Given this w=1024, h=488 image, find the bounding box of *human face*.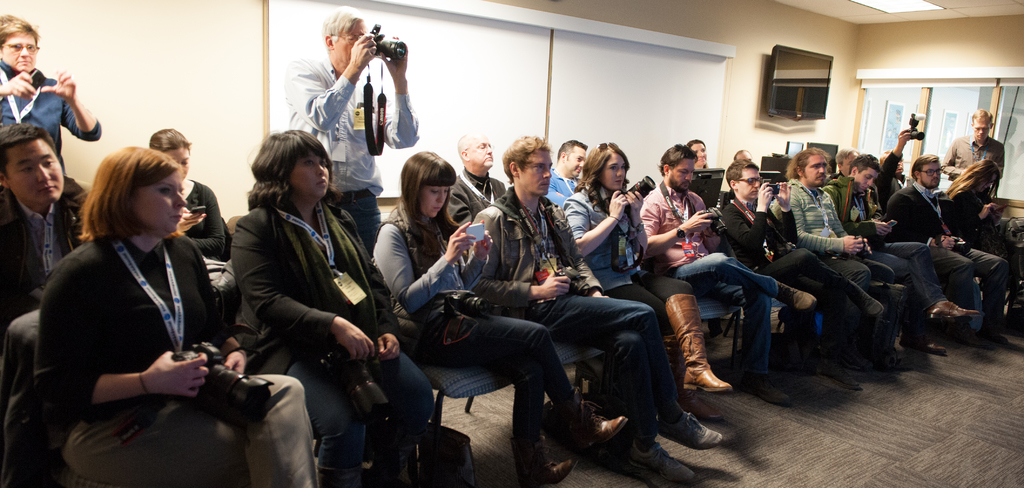
(522, 153, 553, 192).
